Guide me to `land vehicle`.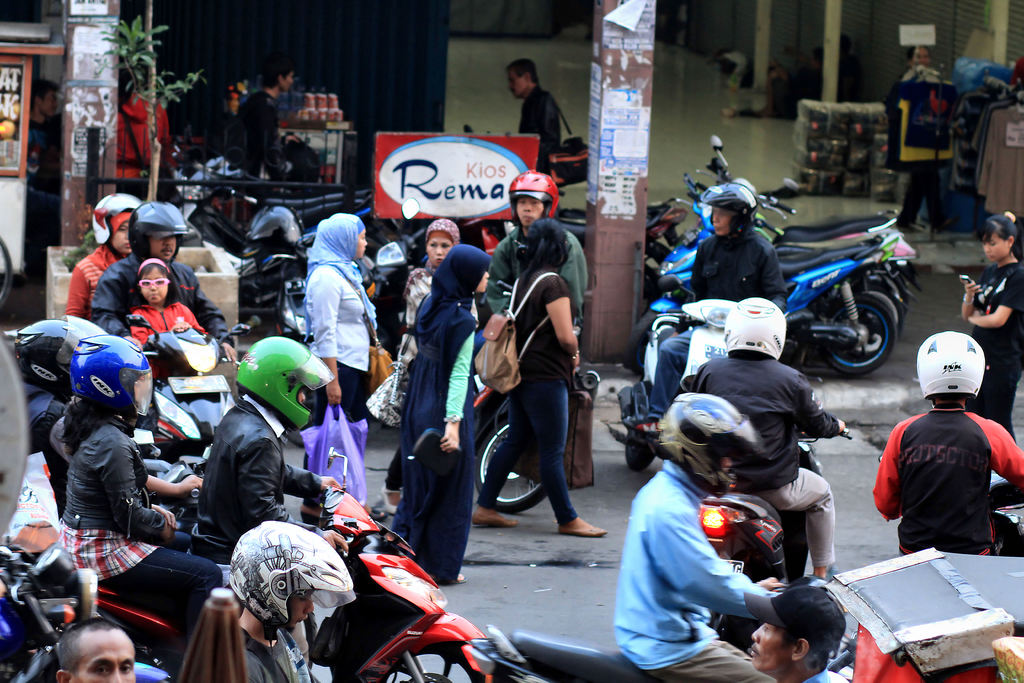
Guidance: (x1=96, y1=447, x2=489, y2=682).
